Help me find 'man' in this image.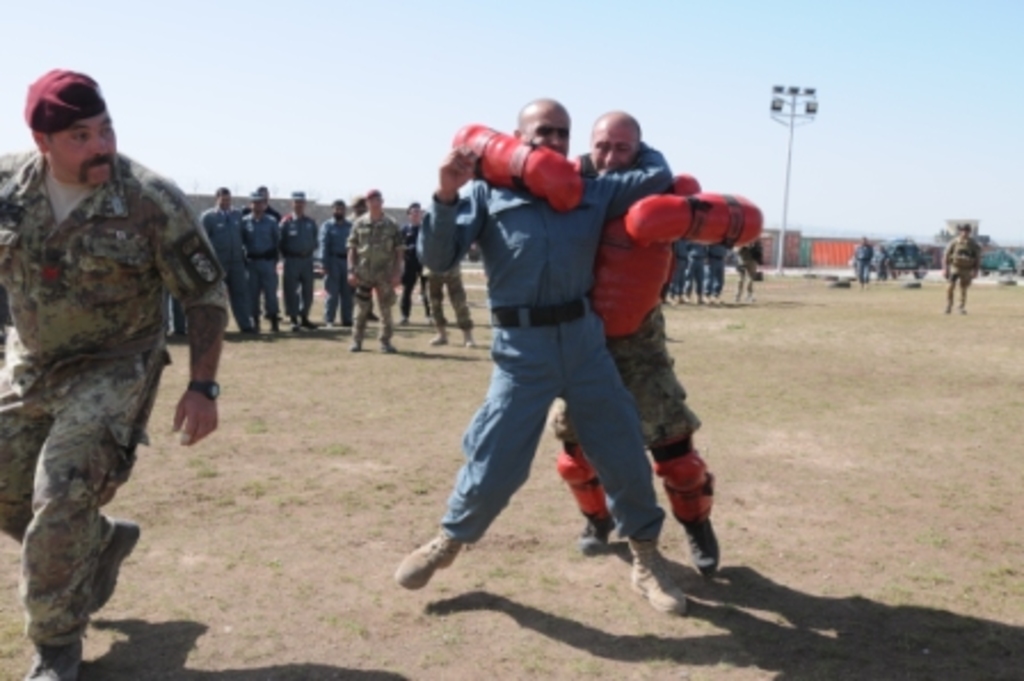
Found it: {"x1": 281, "y1": 197, "x2": 318, "y2": 322}.
